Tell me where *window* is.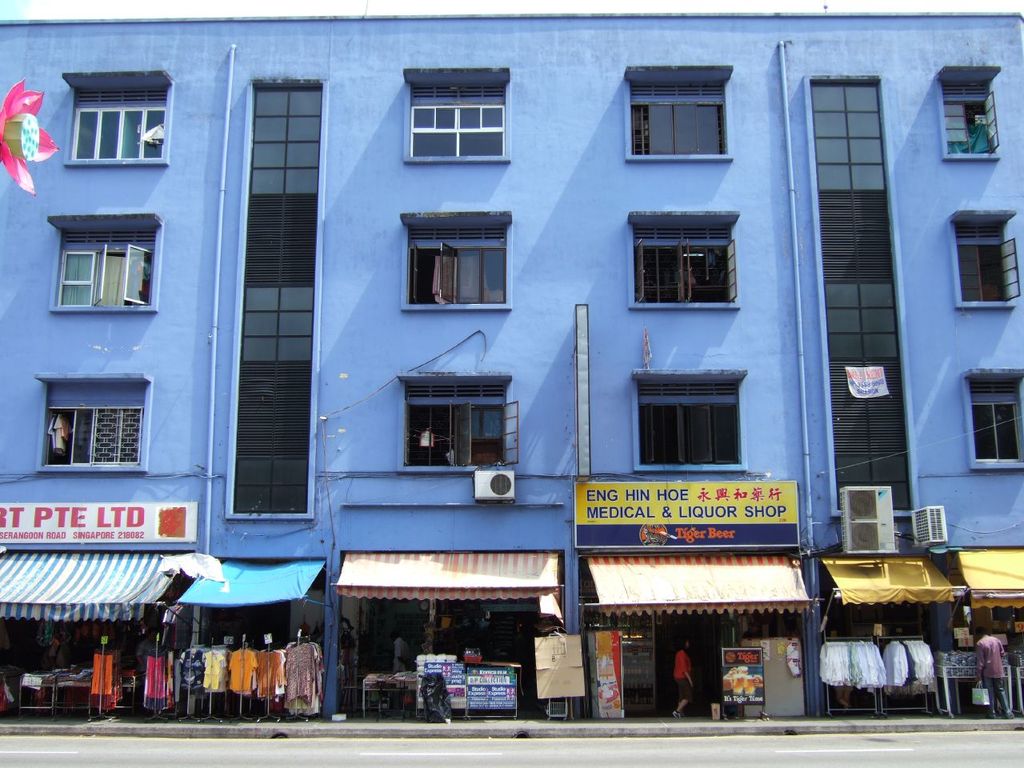
*window* is at box(935, 98, 998, 160).
